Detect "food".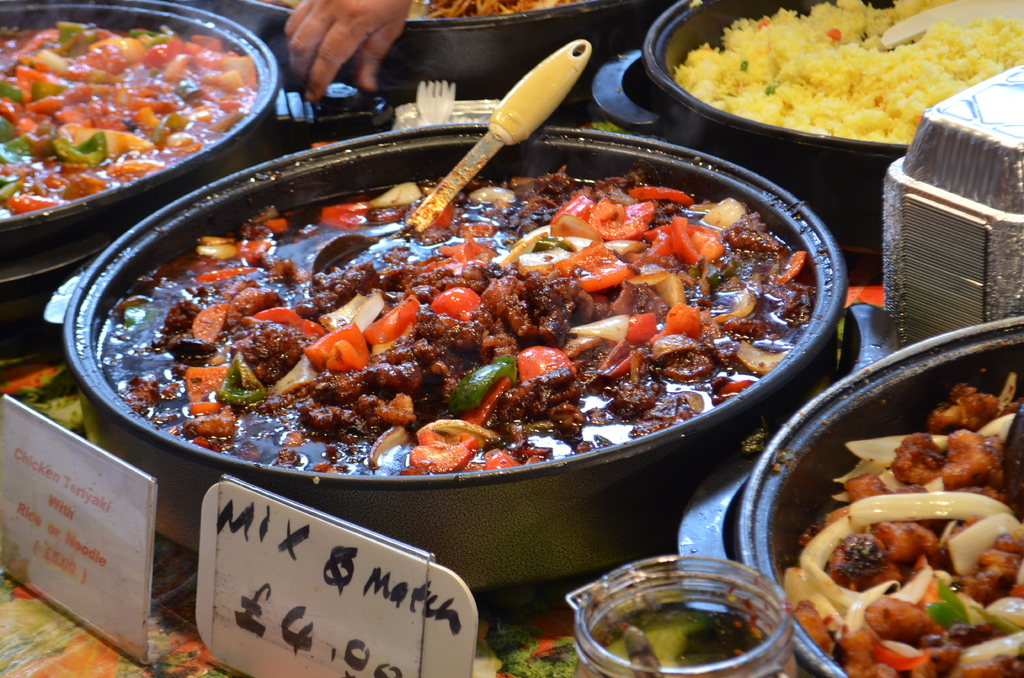
Detected at pyautogui.locateOnScreen(628, 0, 1012, 136).
